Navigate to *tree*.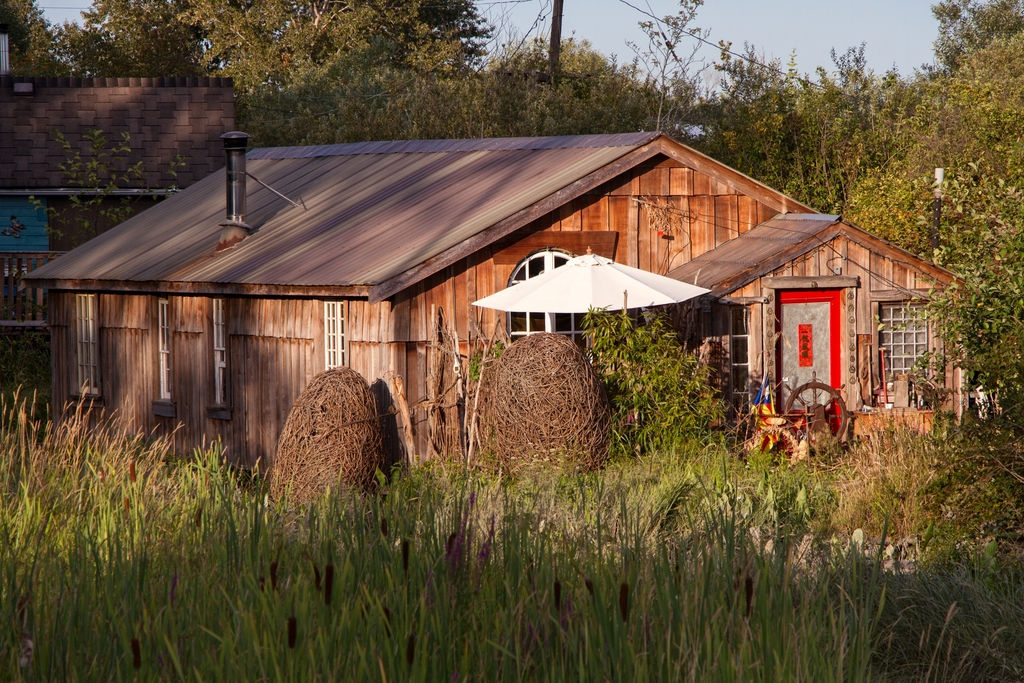
Navigation target: (21,125,180,252).
